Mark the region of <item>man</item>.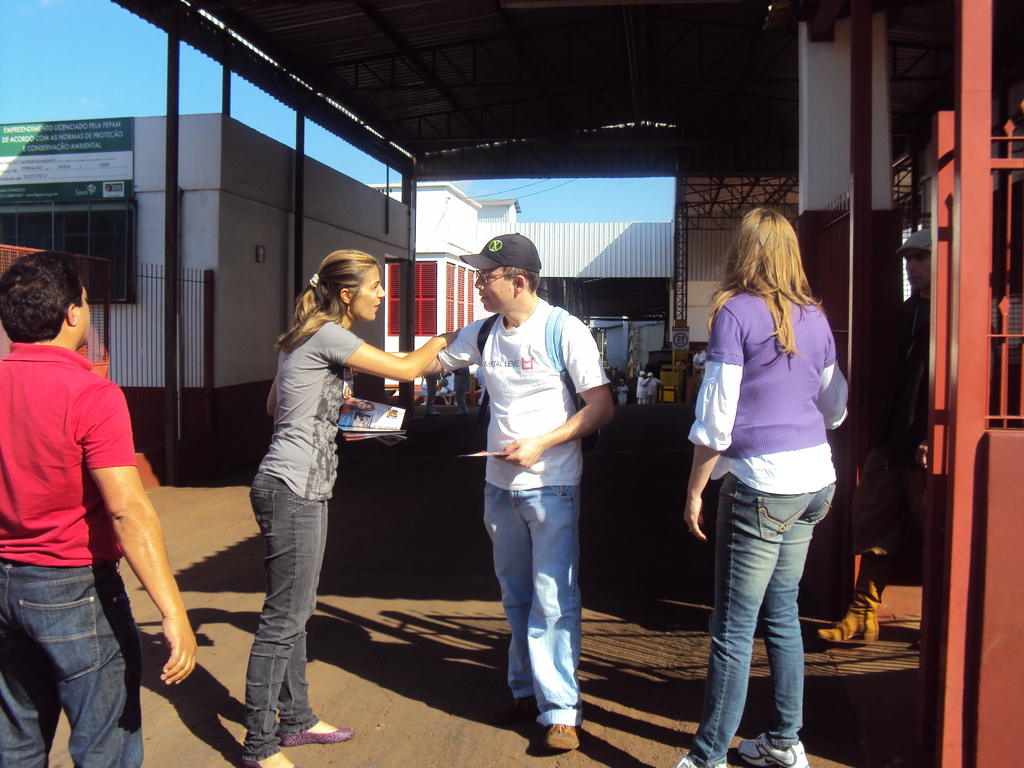
Region: <region>378, 234, 612, 750</region>.
